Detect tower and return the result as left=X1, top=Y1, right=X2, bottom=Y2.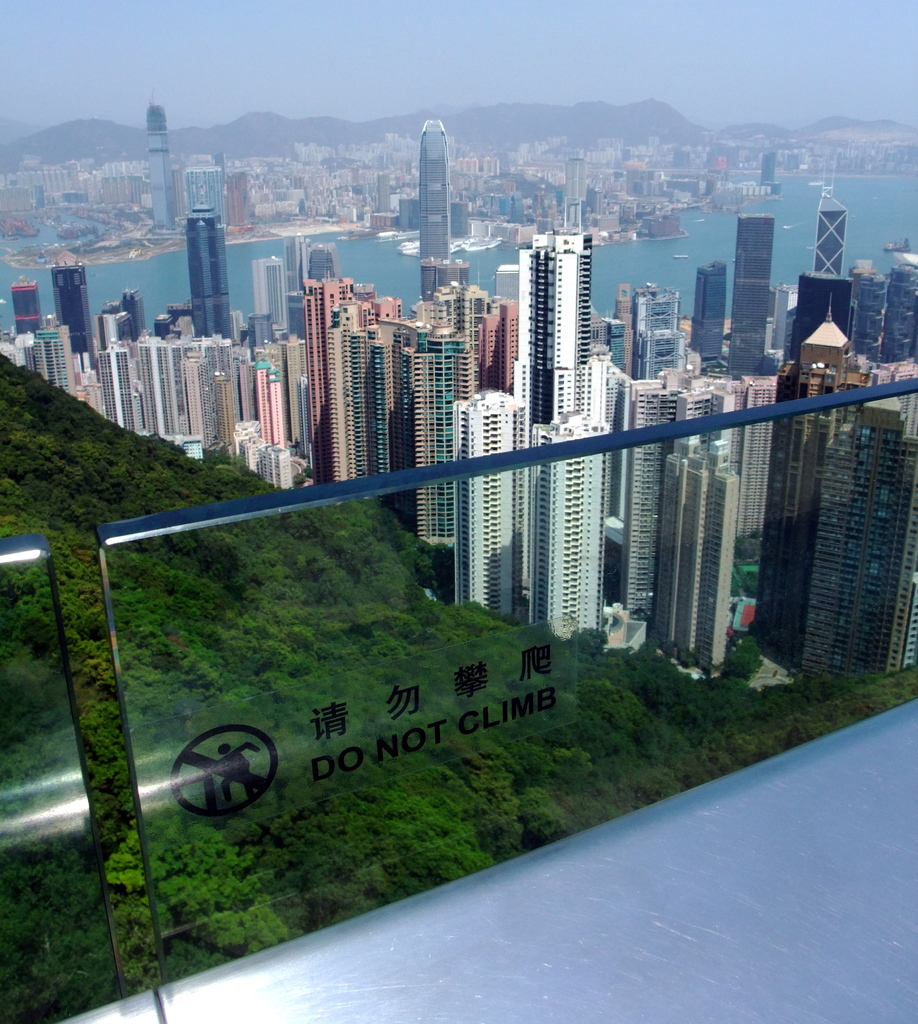
left=98, top=342, right=143, bottom=440.
